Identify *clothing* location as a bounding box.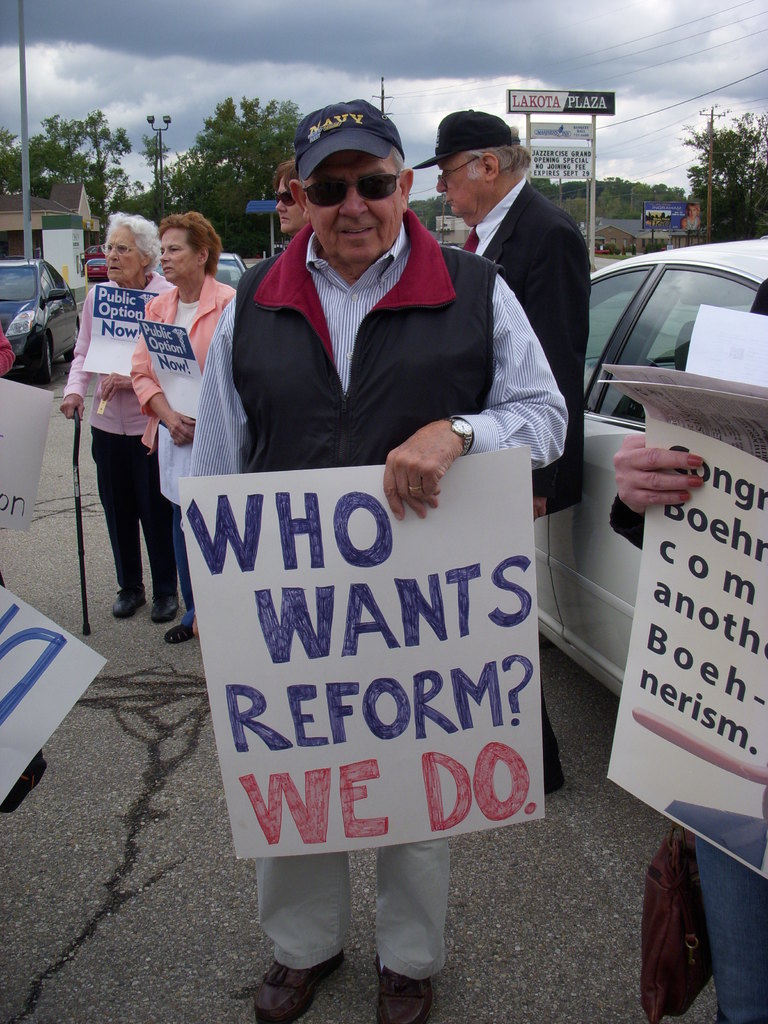
pyautogui.locateOnScreen(129, 276, 246, 603).
